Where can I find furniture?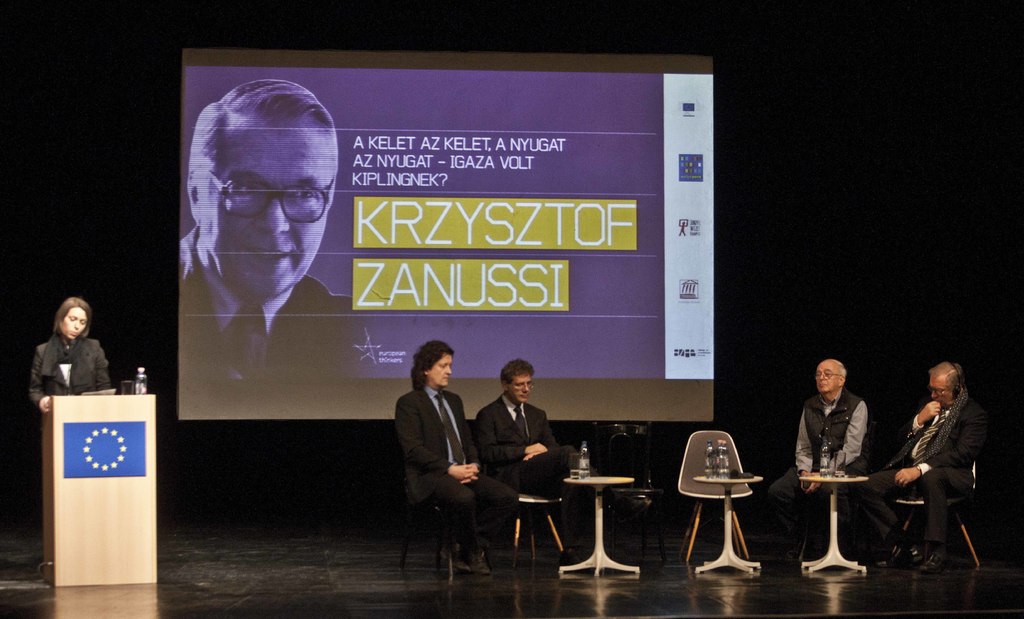
You can find it at detection(800, 471, 869, 571).
